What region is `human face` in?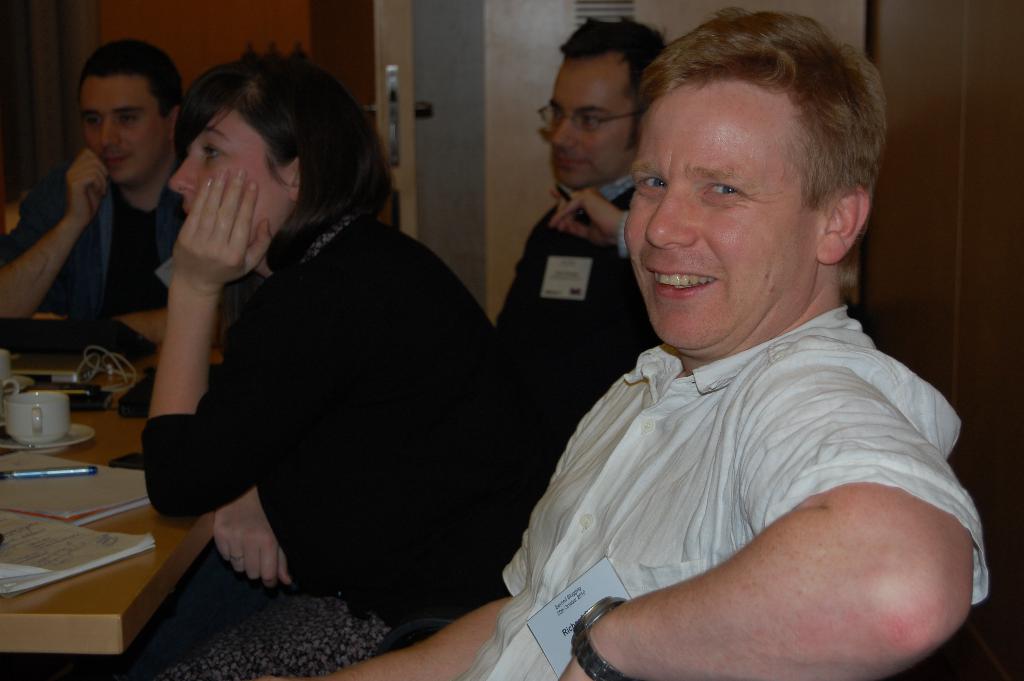
<region>548, 59, 636, 190</region>.
